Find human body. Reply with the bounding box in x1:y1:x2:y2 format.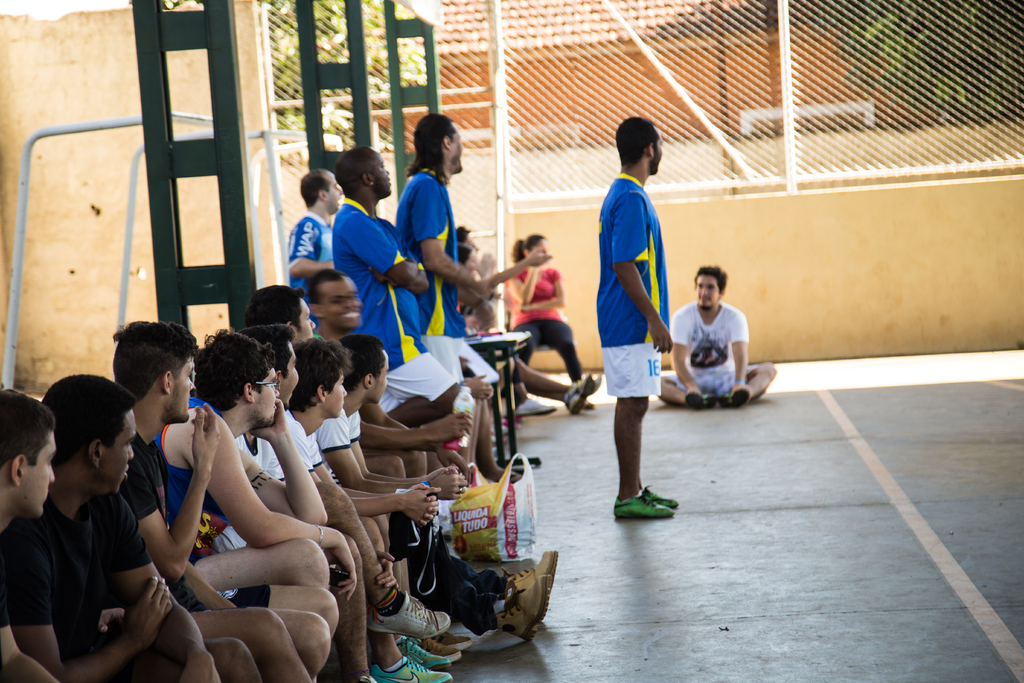
312:258:377:345.
